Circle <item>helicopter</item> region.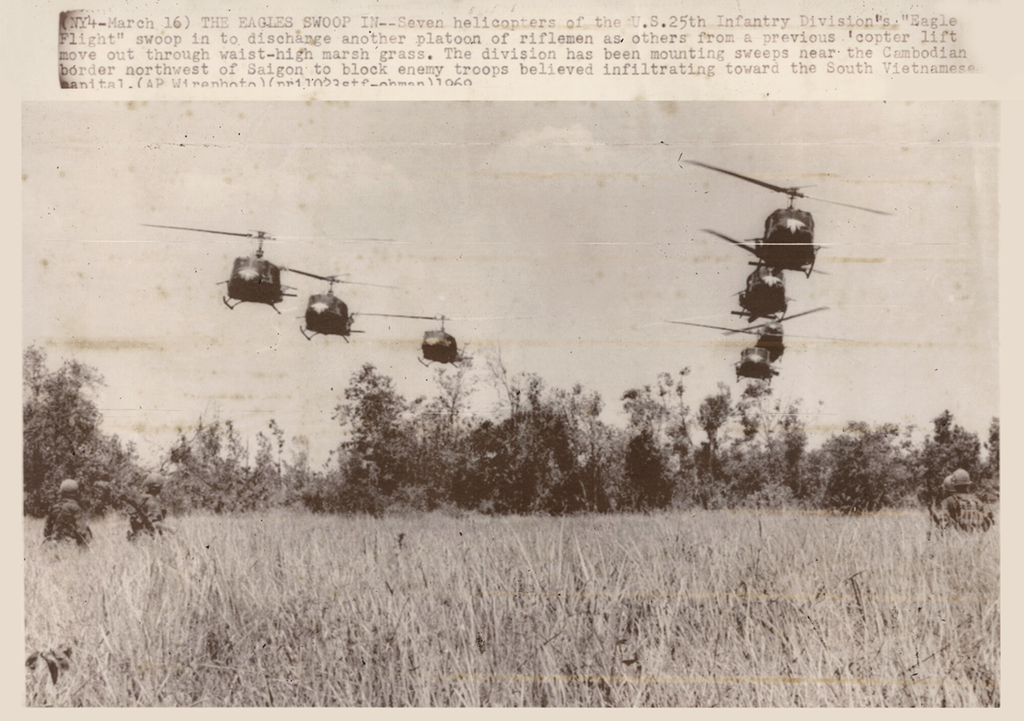
Region: pyautogui.locateOnScreen(351, 310, 540, 372).
